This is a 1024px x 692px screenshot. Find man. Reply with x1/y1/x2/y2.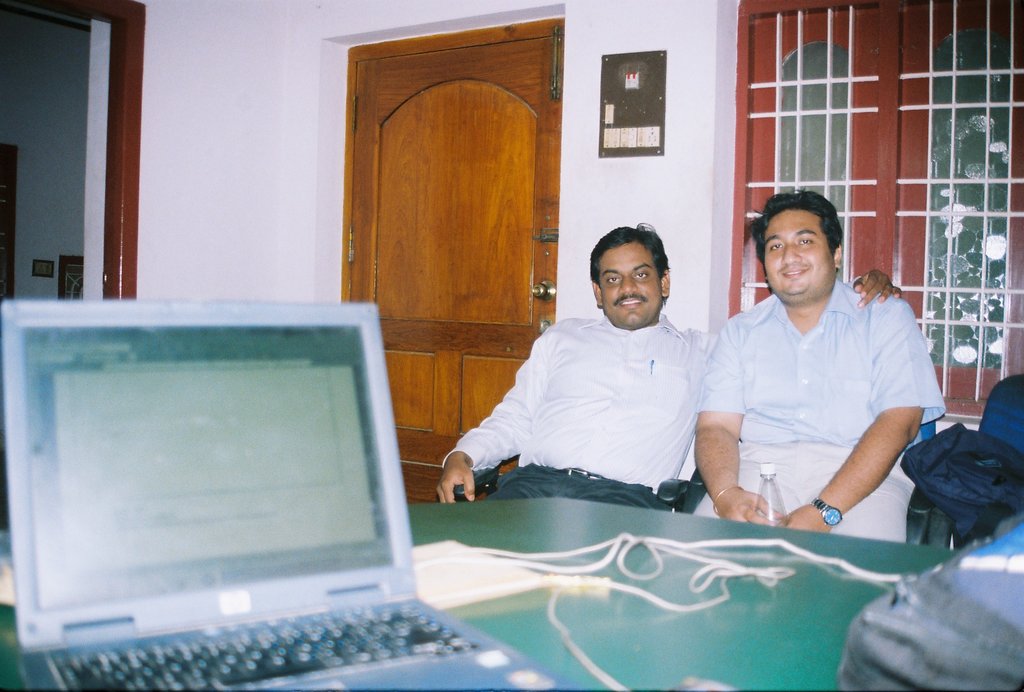
438/224/899/518.
